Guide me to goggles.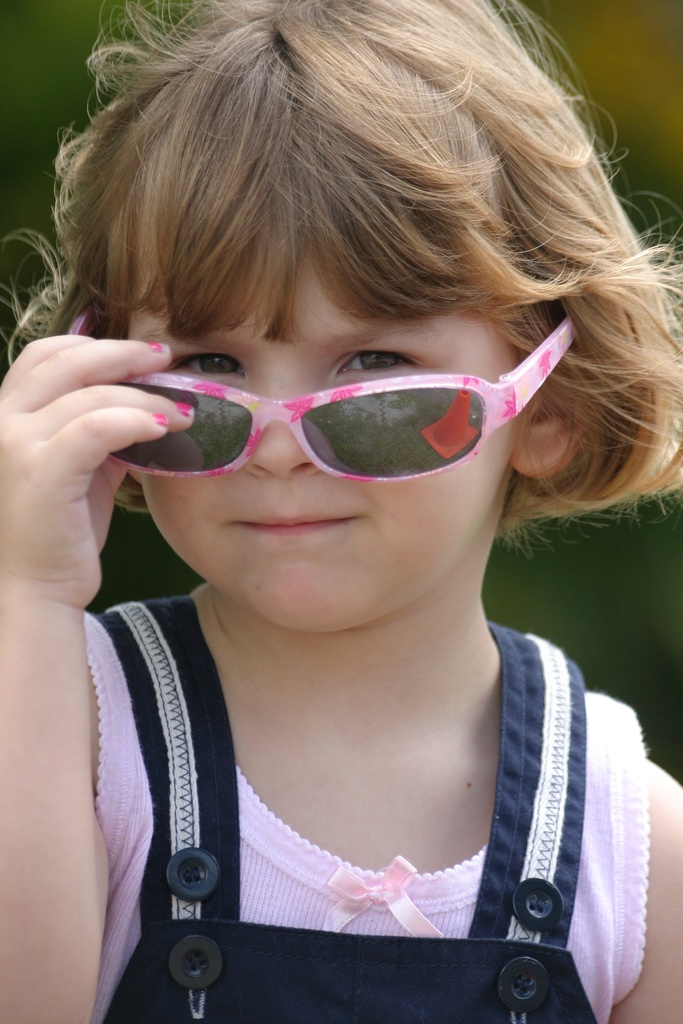
Guidance: 58,300,579,486.
